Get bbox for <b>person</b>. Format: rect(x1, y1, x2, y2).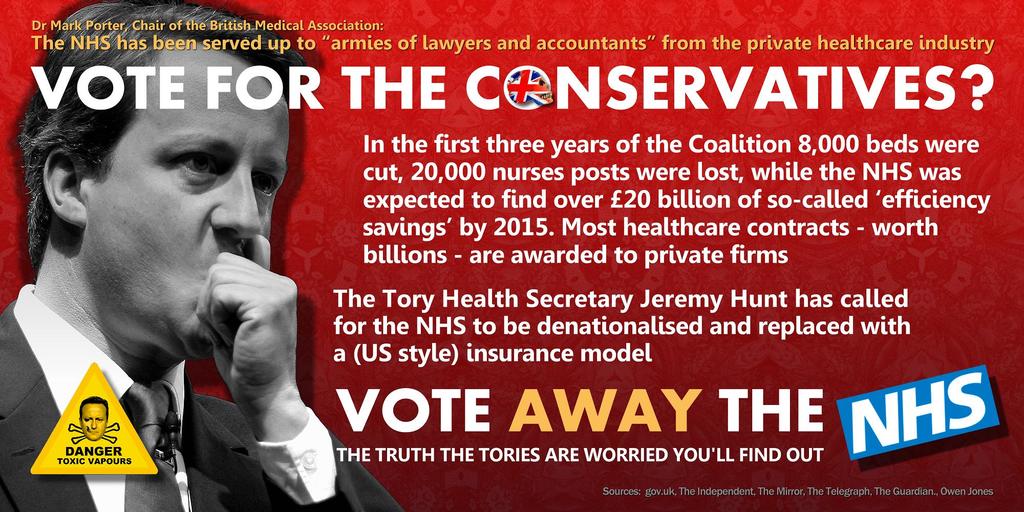
rect(5, 1, 318, 502).
